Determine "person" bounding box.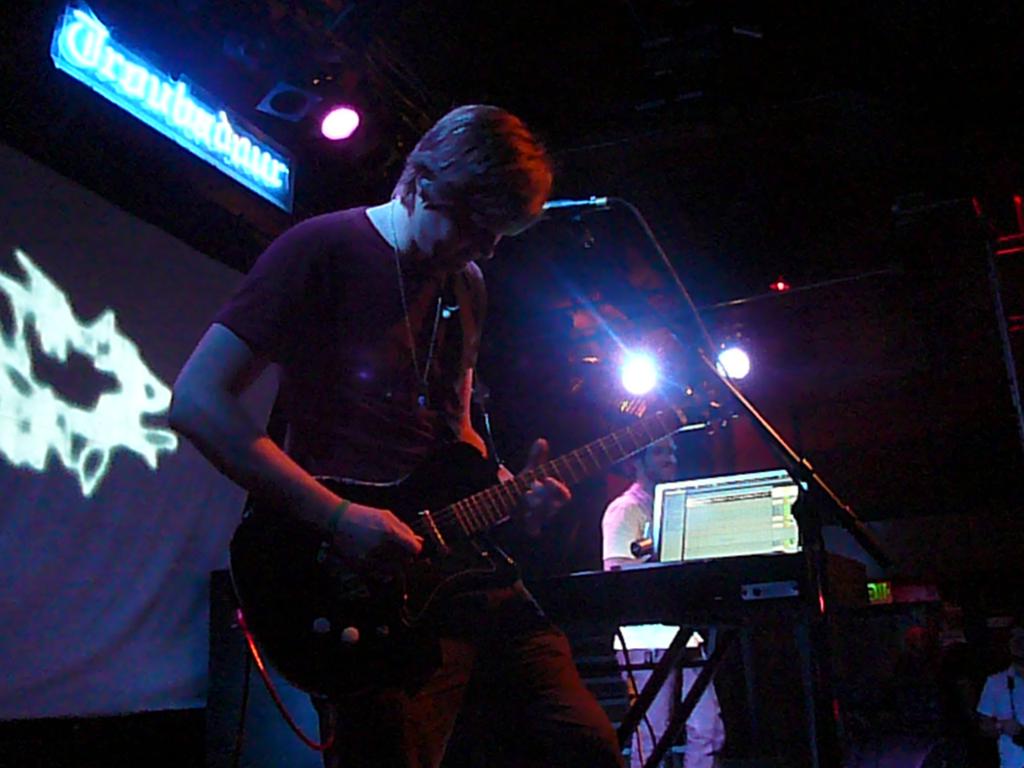
Determined: x1=204, y1=97, x2=702, y2=752.
